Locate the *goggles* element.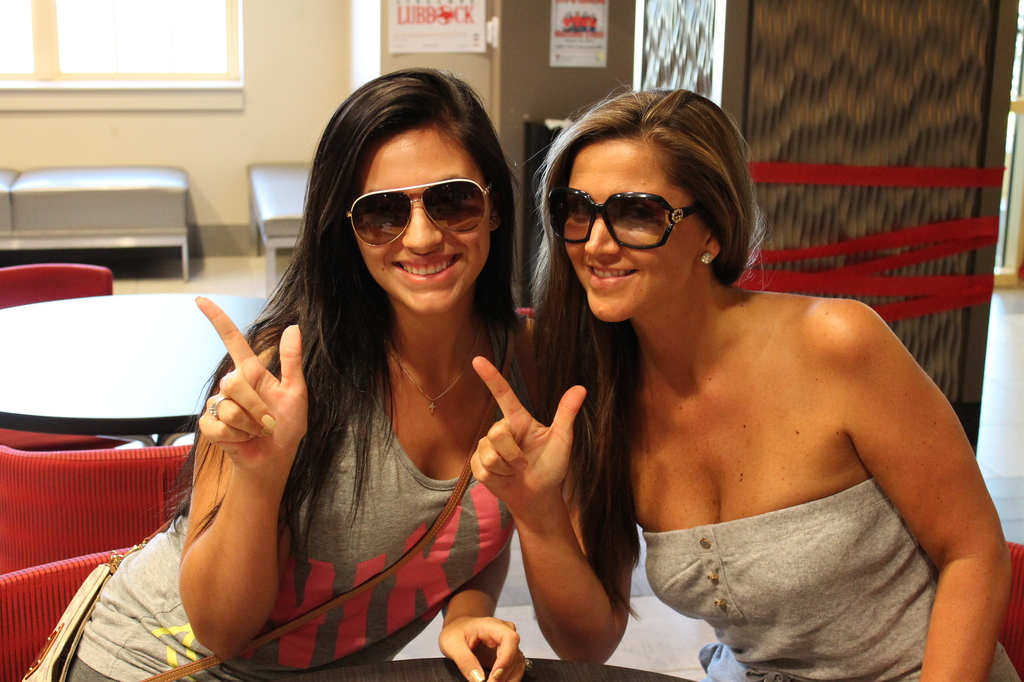
Element bbox: bbox=(345, 168, 500, 236).
